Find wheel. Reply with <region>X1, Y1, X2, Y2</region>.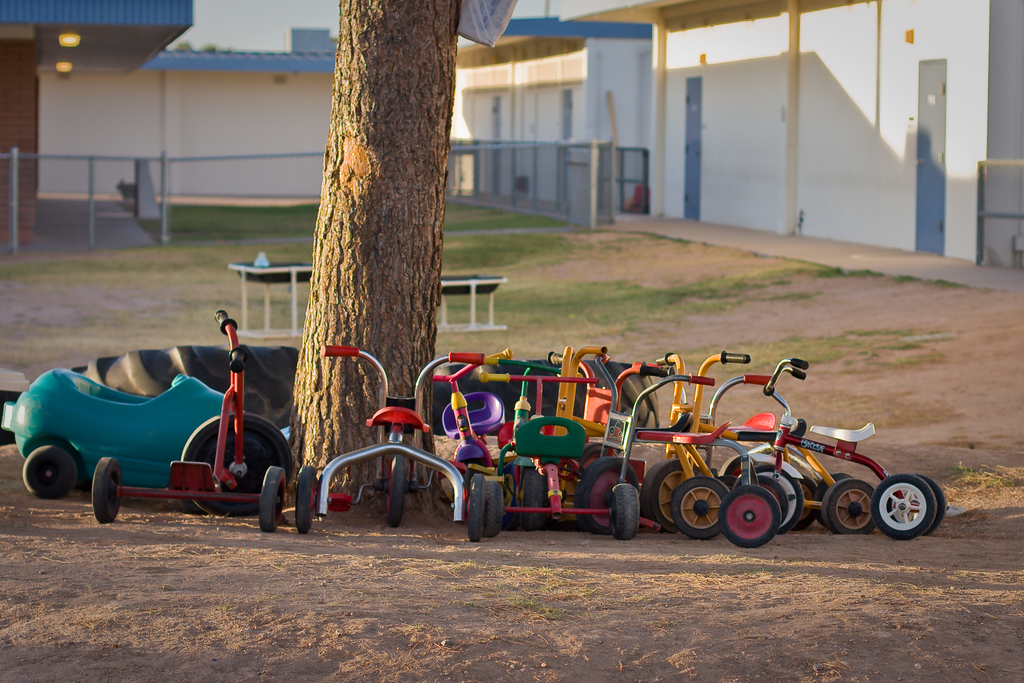
<region>794, 477, 817, 534</region>.
